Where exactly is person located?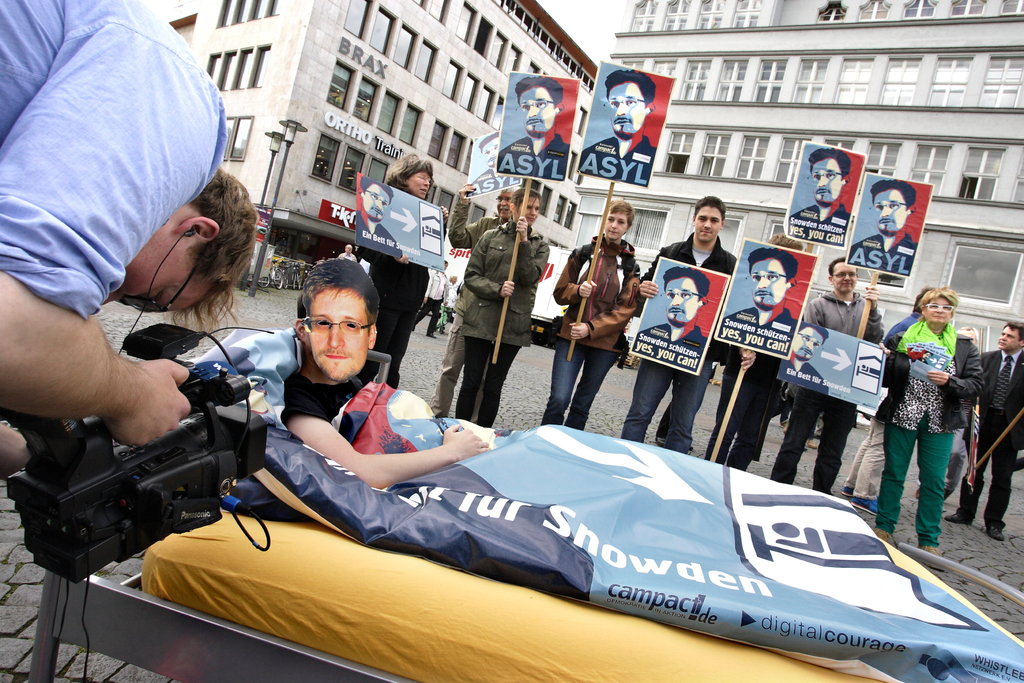
Its bounding box is 943, 318, 1023, 545.
